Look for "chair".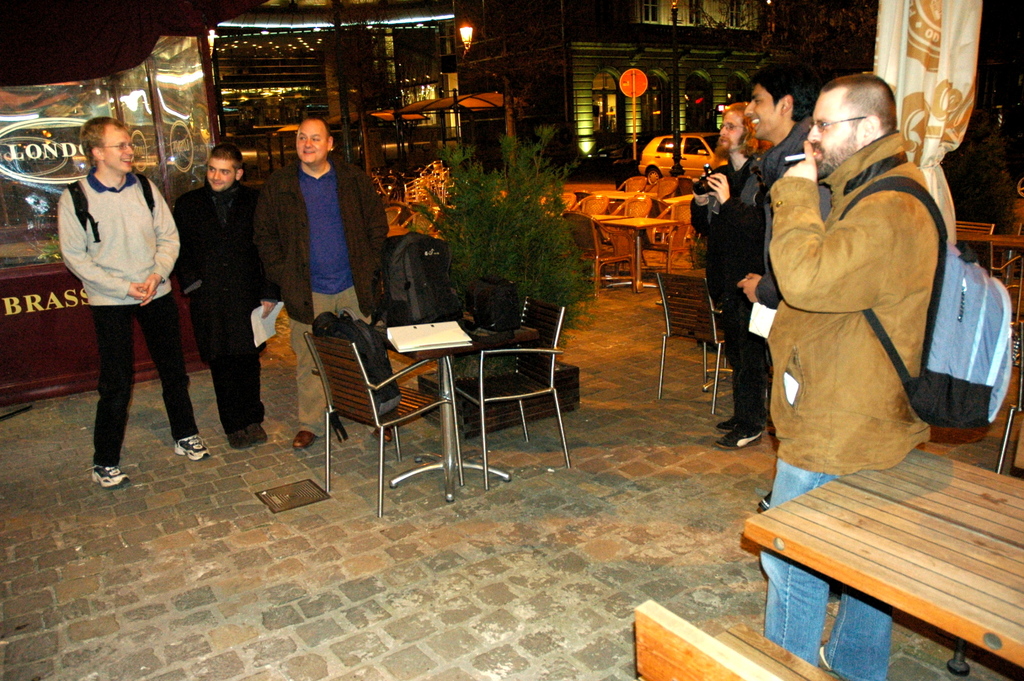
Found: [429,287,566,485].
